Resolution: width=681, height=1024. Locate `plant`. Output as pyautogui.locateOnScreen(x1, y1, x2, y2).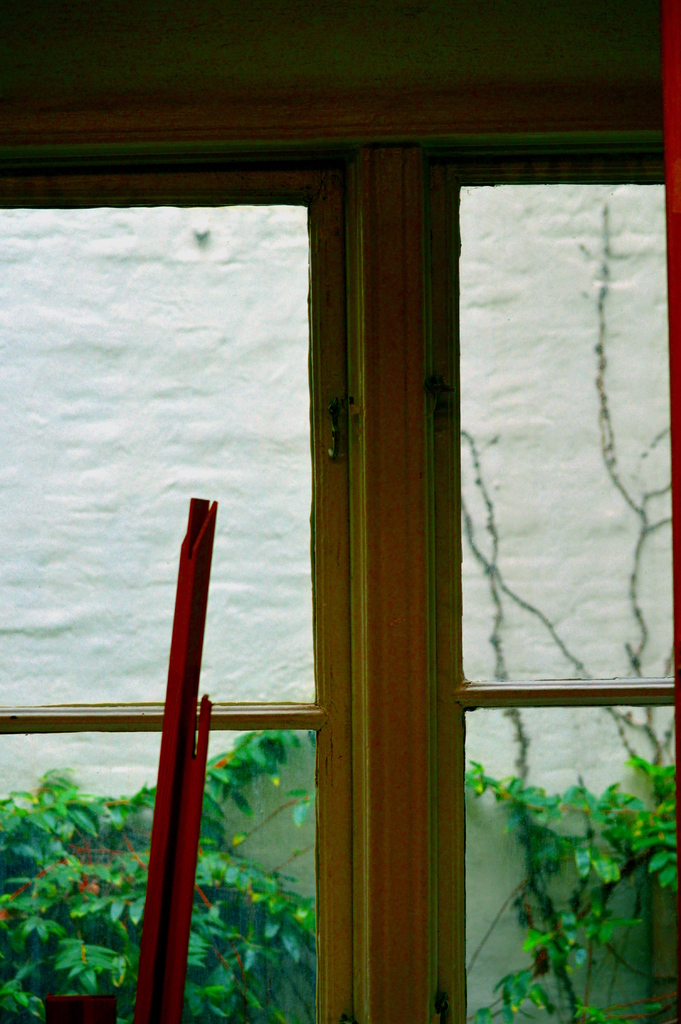
pyautogui.locateOnScreen(461, 756, 680, 1023).
